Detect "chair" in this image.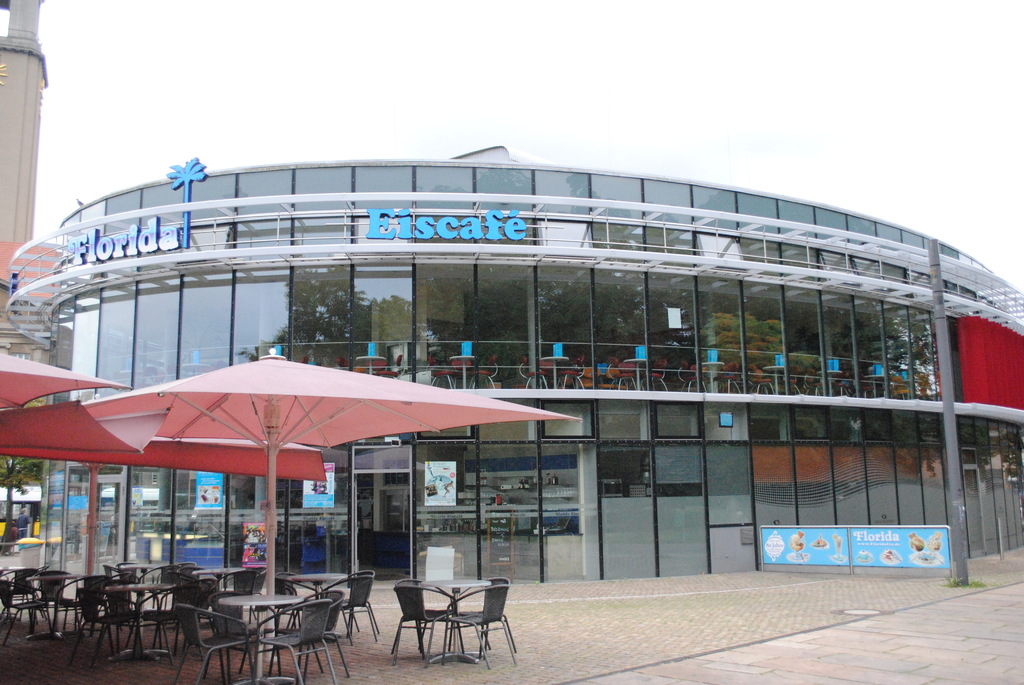
Detection: 326 567 380 643.
